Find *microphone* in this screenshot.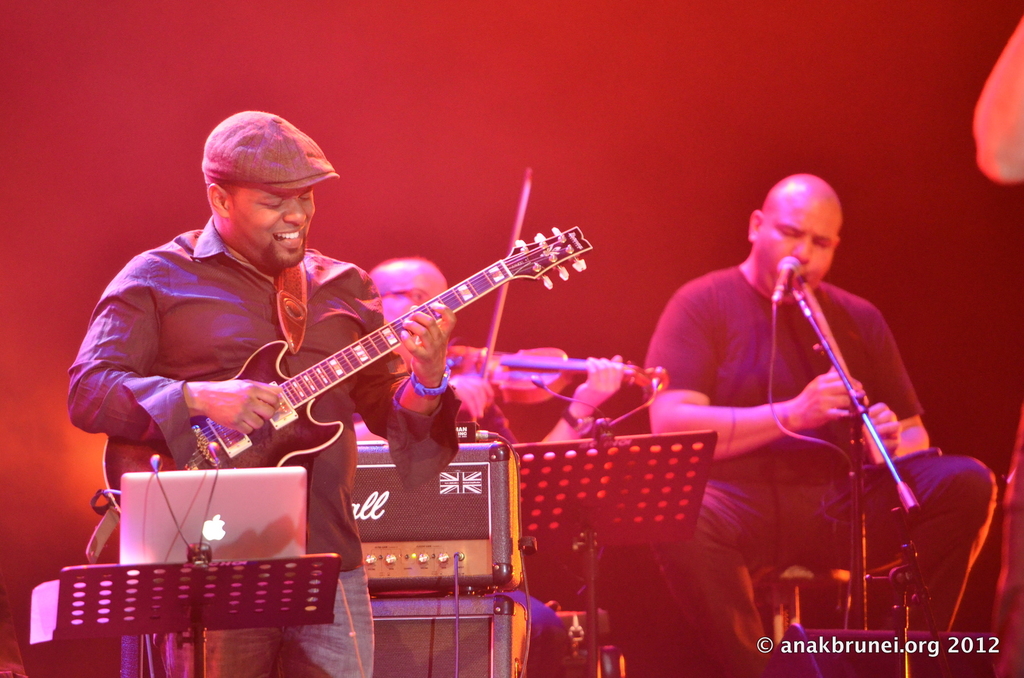
The bounding box for *microphone* is 532/377/545/390.
